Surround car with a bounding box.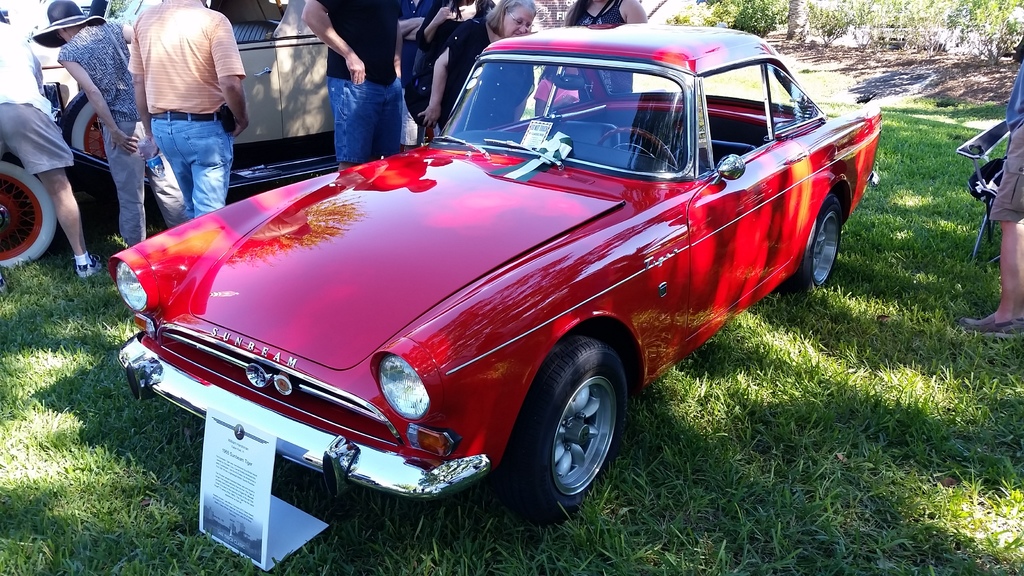
Rect(115, 53, 876, 539).
